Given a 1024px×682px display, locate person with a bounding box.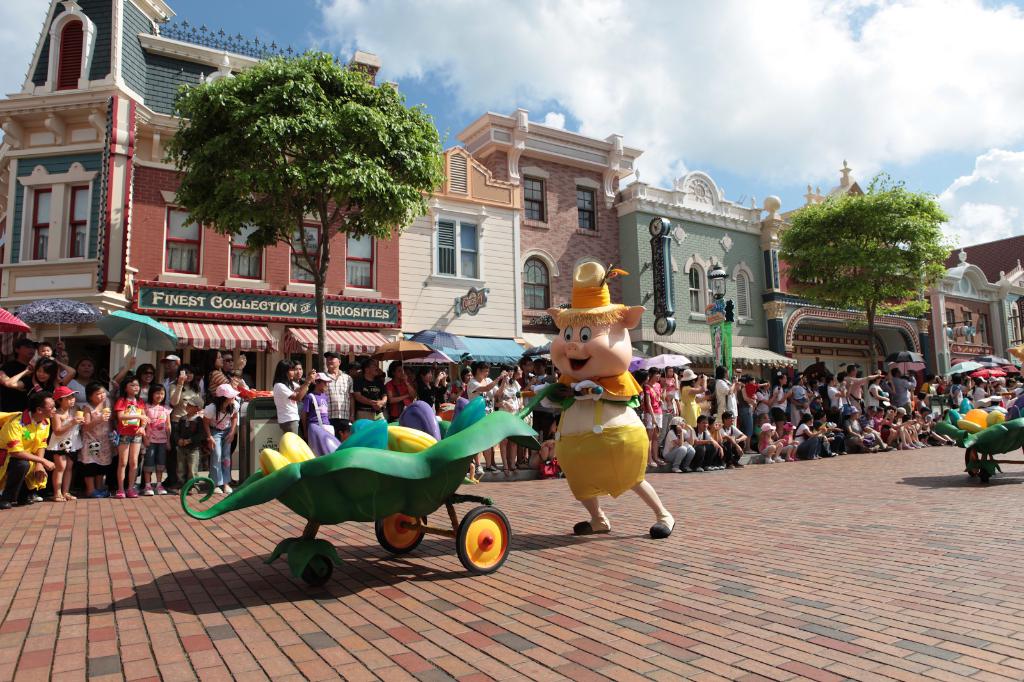
Located: (847,410,867,451).
